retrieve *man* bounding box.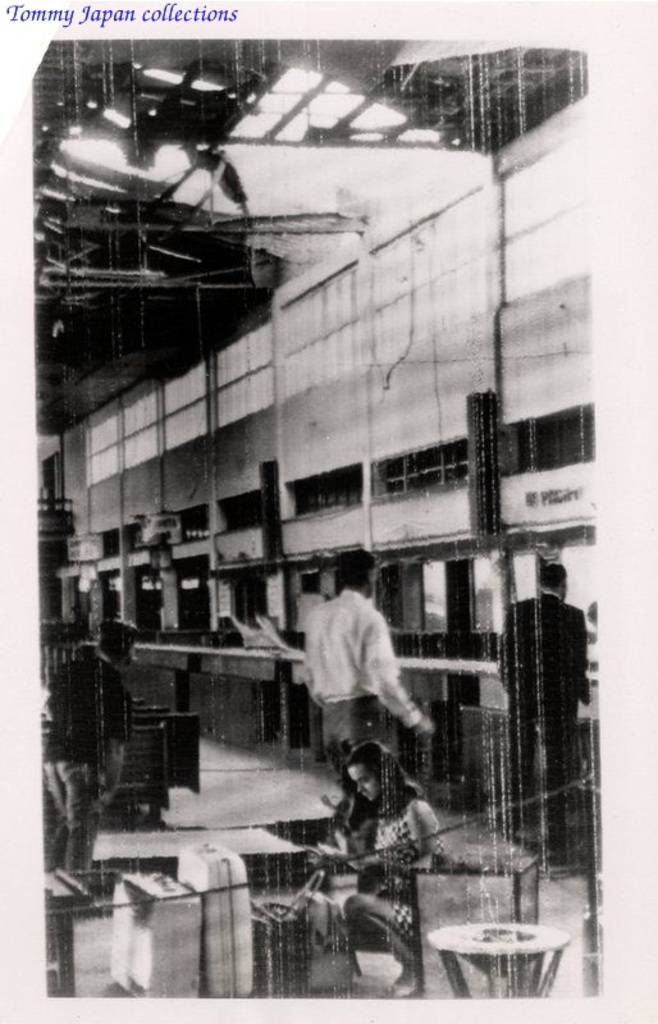
Bounding box: x1=498 y1=562 x2=594 y2=837.
